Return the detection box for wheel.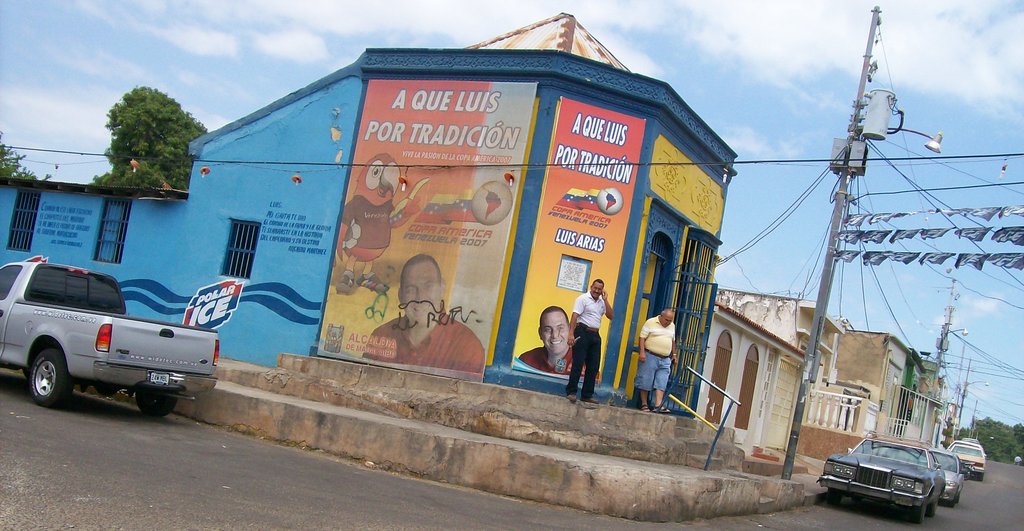
<box>910,503,925,521</box>.
